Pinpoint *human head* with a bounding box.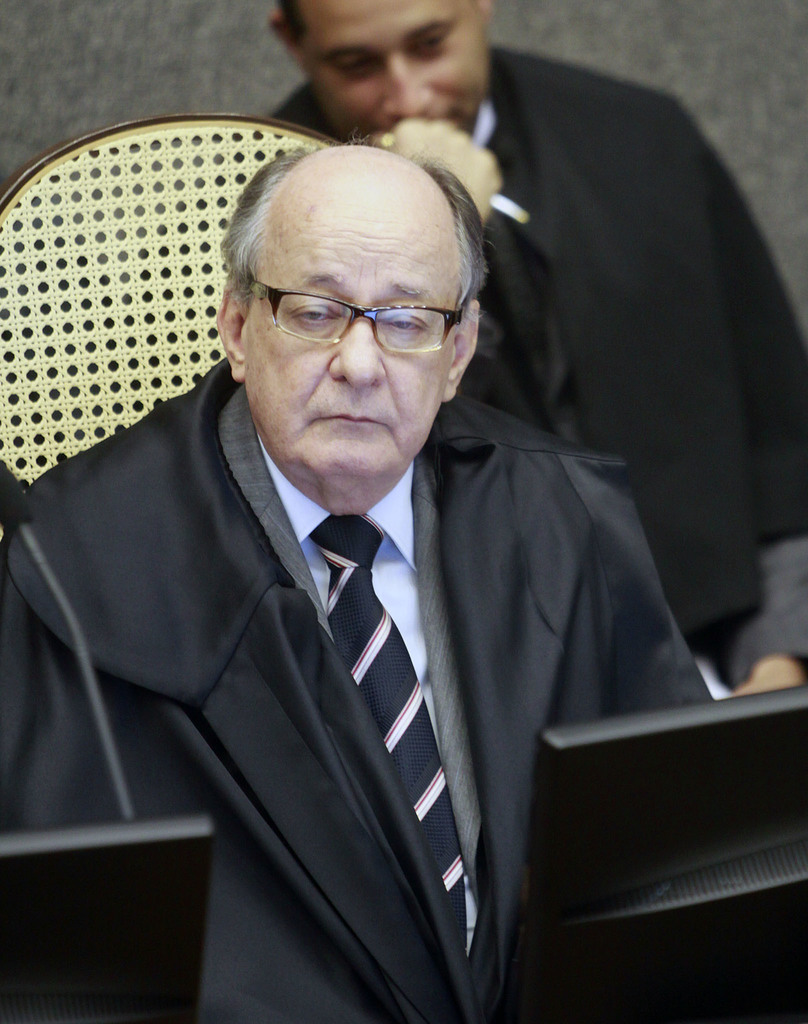
267,0,491,140.
